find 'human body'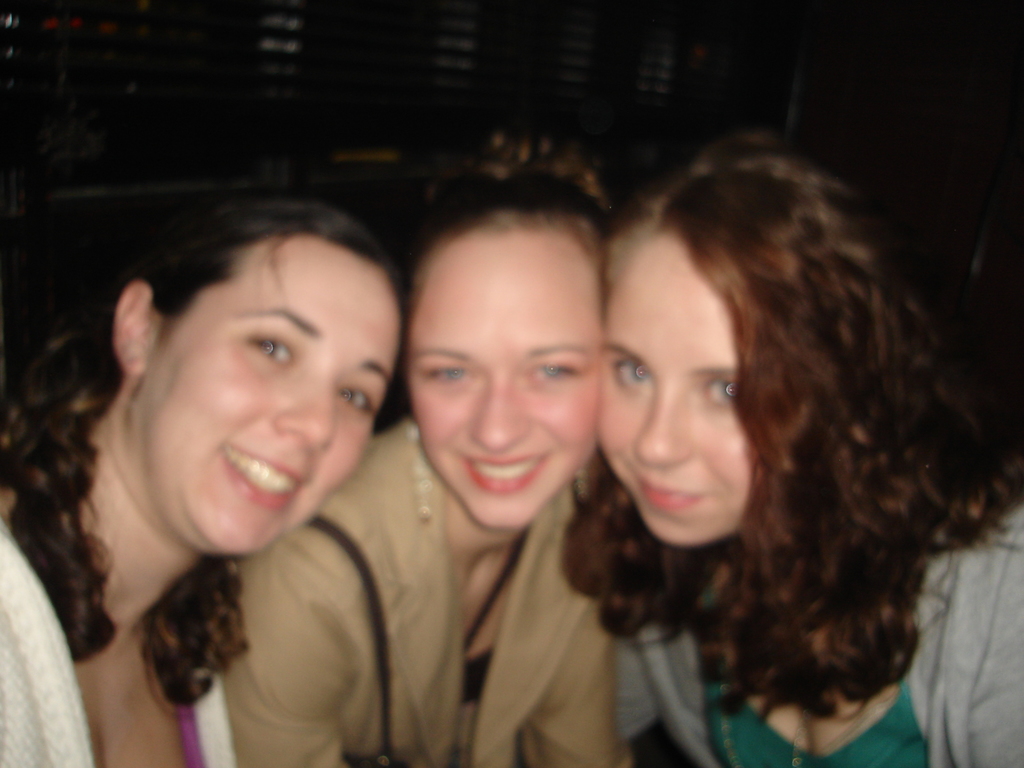
45,204,449,755
